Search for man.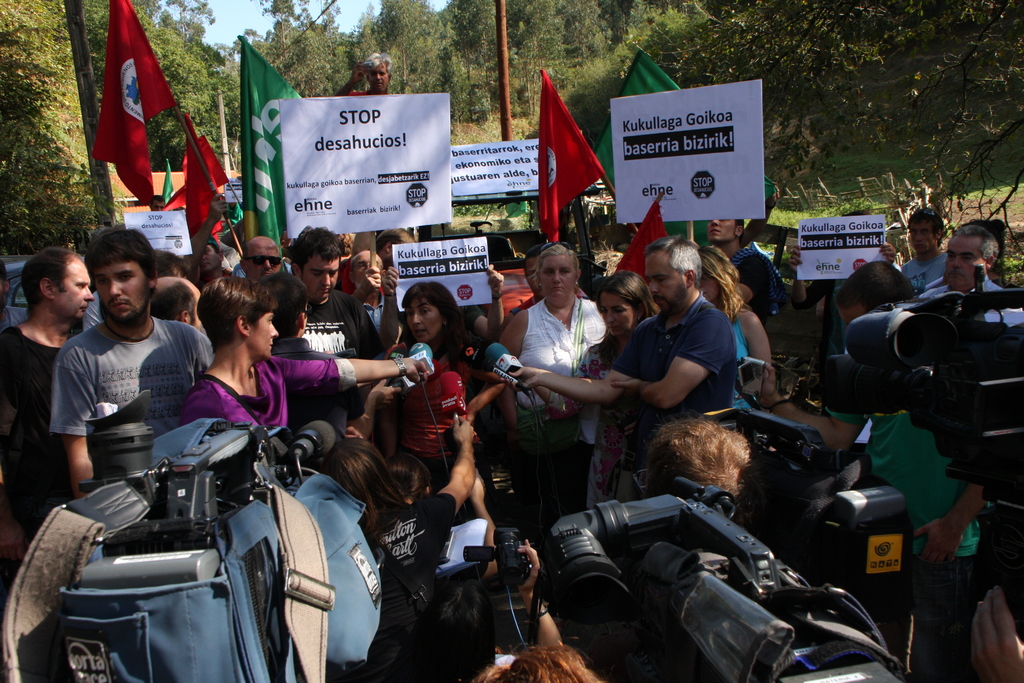
Found at 749, 261, 993, 682.
